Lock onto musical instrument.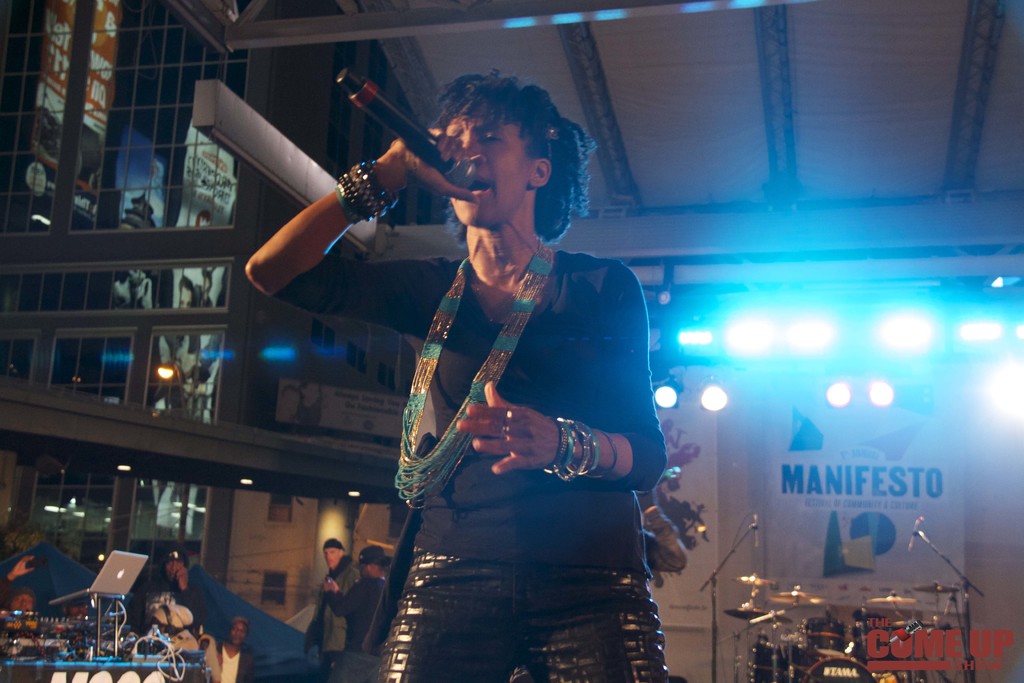
Locked: (742, 645, 788, 682).
